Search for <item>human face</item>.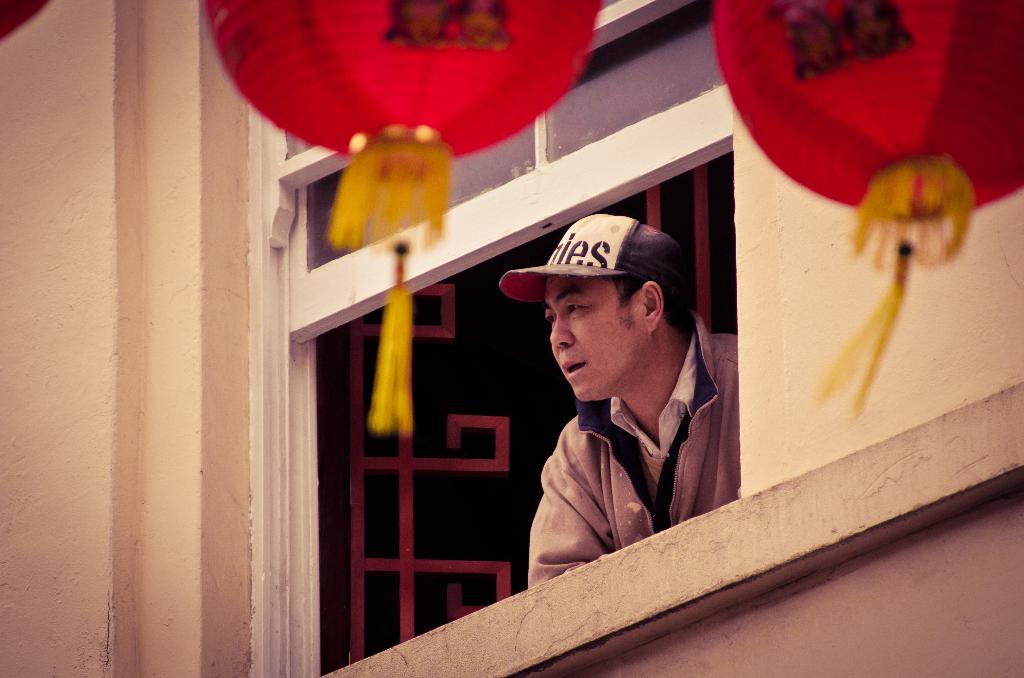
Found at 551 274 644 399.
